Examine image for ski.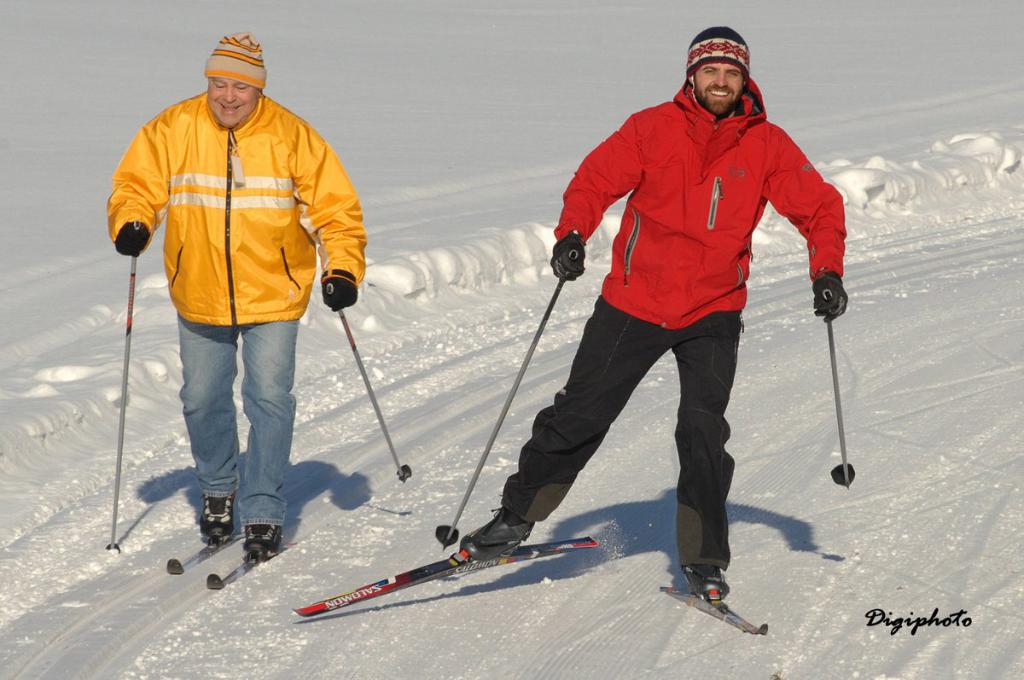
Examination result: <region>169, 531, 244, 580</region>.
